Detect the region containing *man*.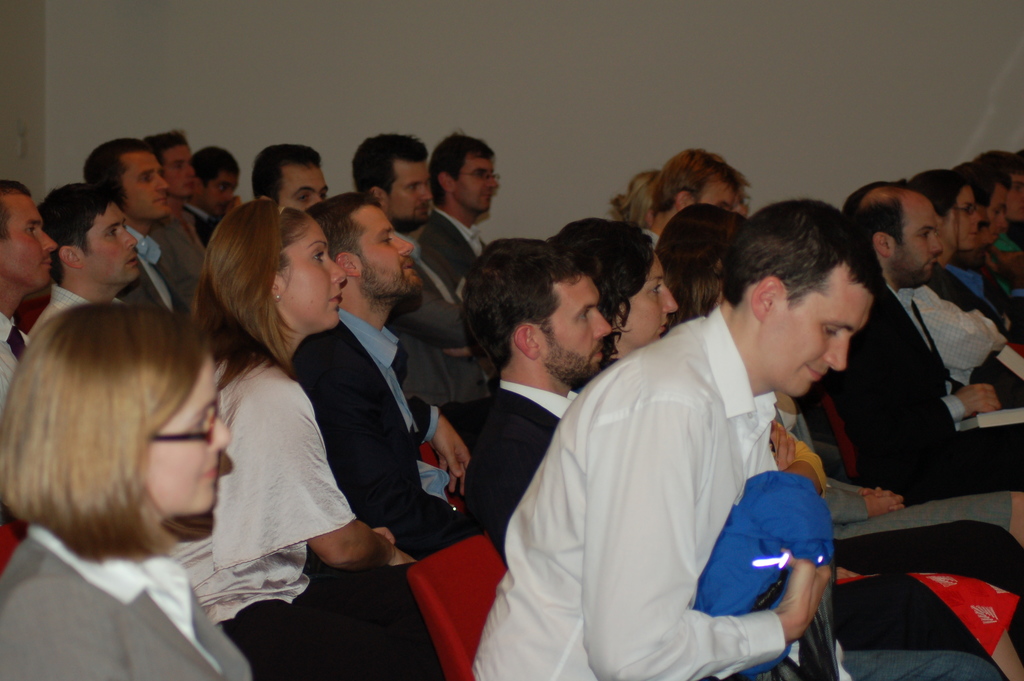
box(186, 140, 246, 245).
